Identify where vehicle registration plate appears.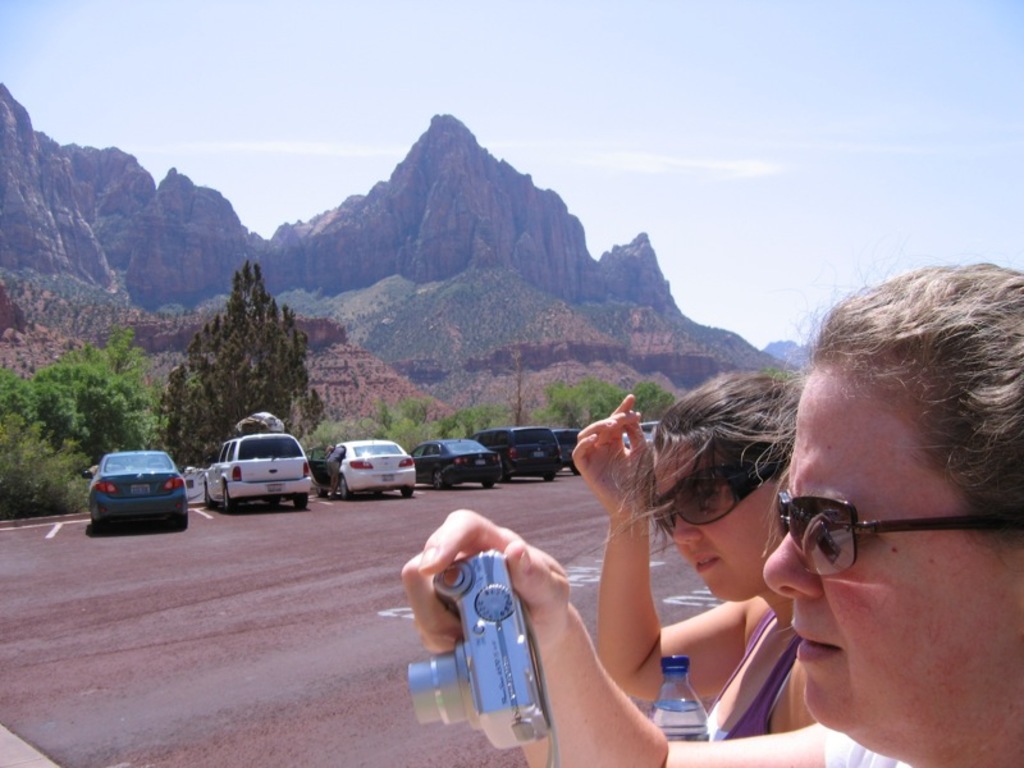
Appears at 268/485/285/493.
